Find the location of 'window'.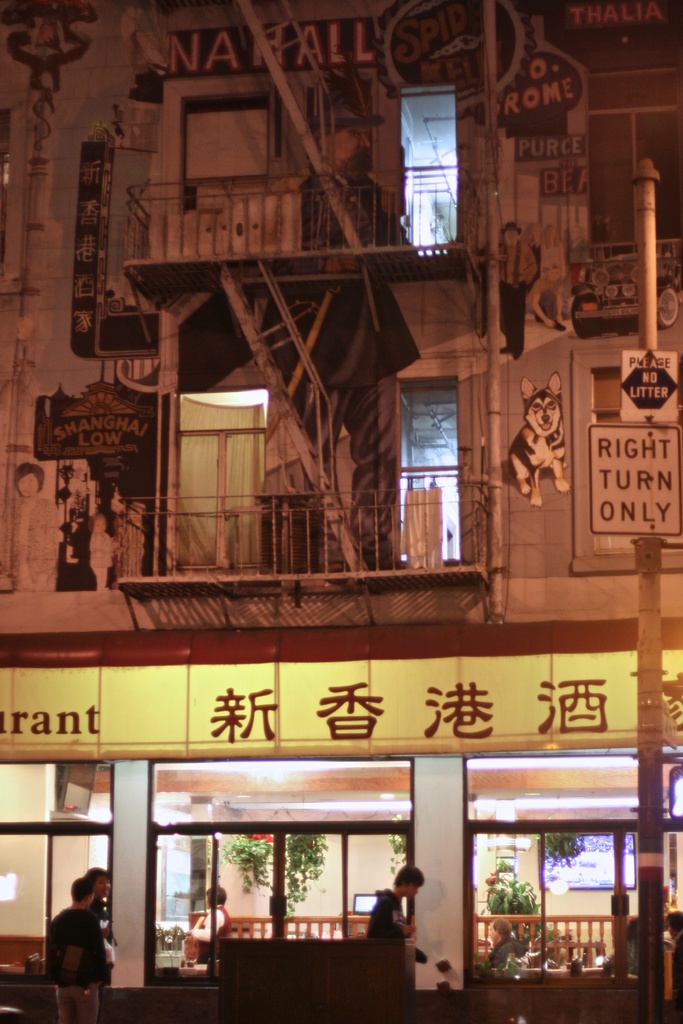
Location: 0 756 110 986.
